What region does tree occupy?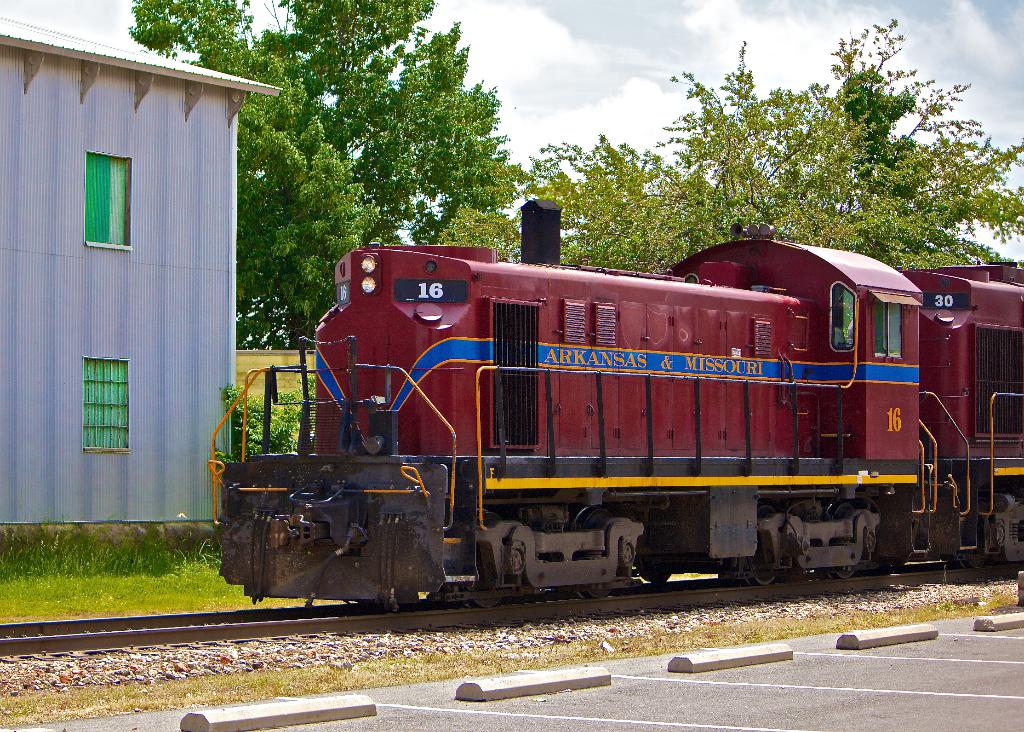
125, 0, 524, 350.
